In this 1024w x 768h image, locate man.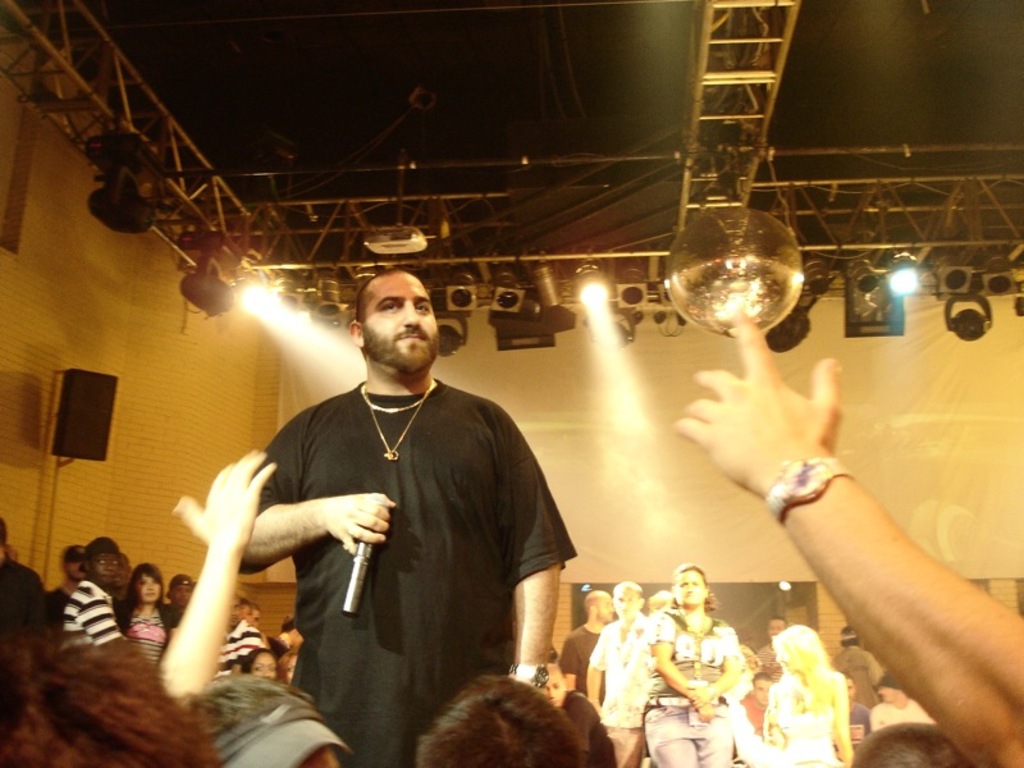
Bounding box: BBox(833, 672, 873, 762).
